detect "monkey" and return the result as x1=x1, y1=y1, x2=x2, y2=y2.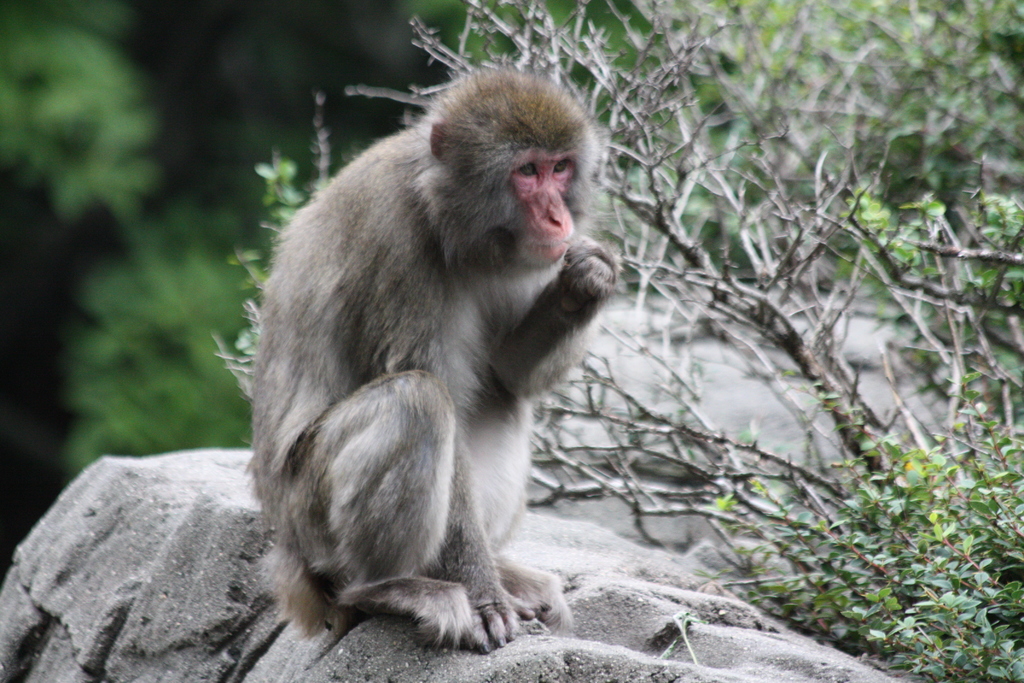
x1=255, y1=62, x2=624, y2=648.
